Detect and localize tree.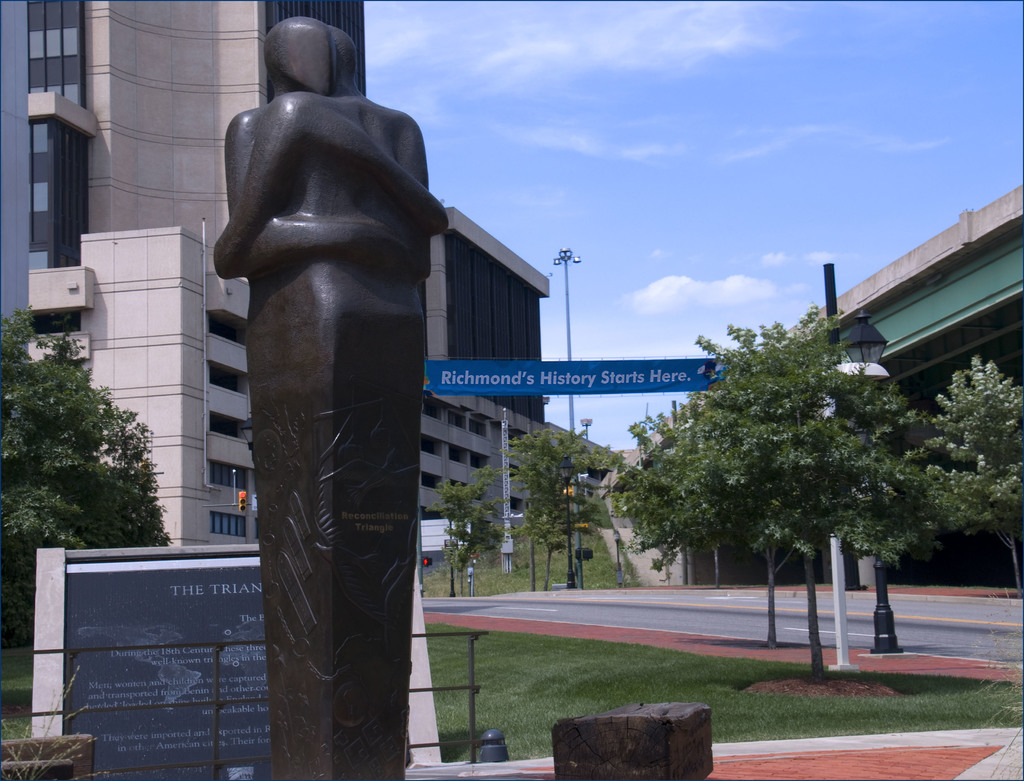
Localized at (left=615, top=316, right=988, bottom=615).
